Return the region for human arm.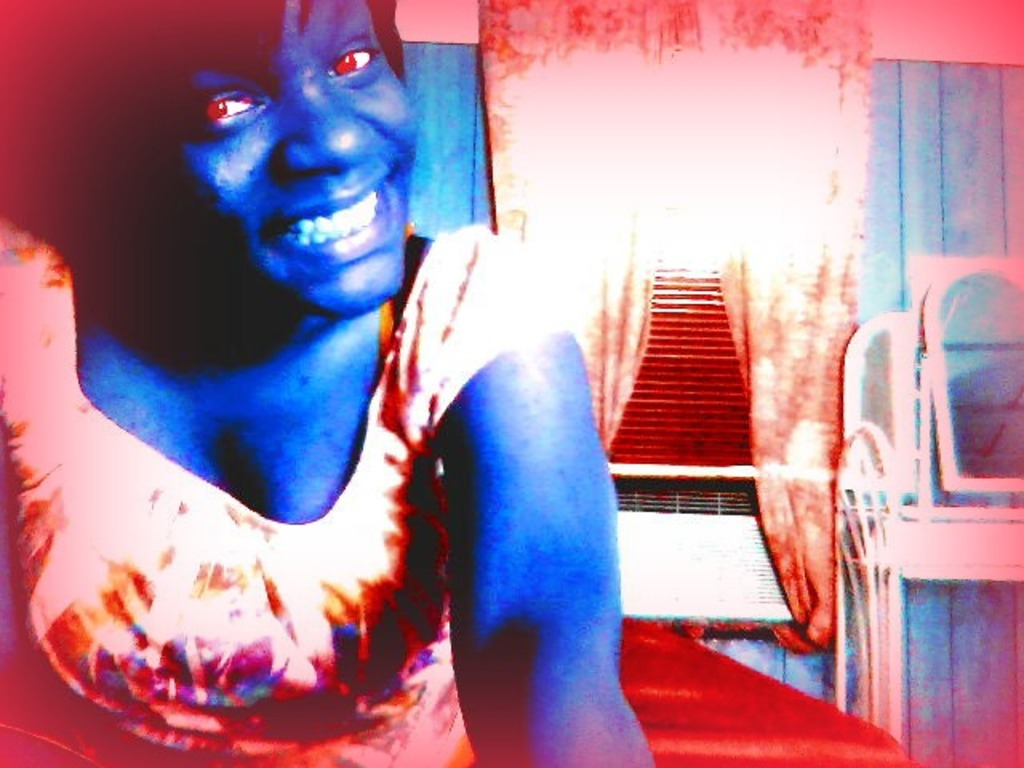
430,219,658,766.
